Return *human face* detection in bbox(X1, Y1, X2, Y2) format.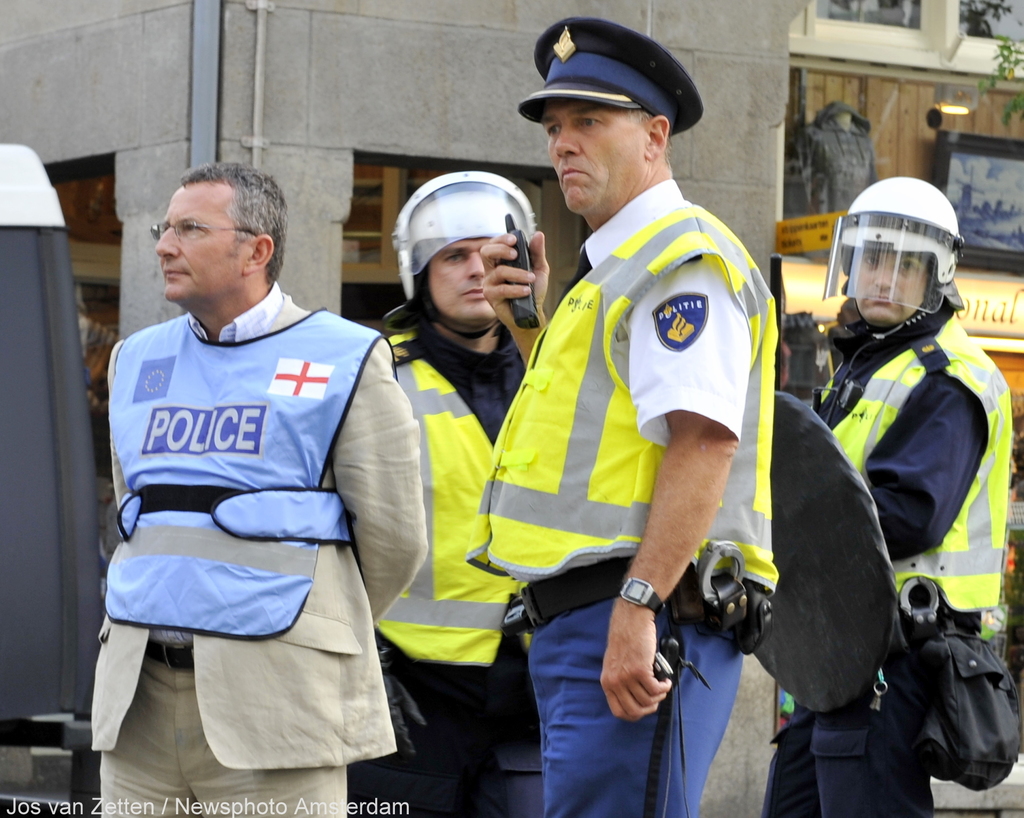
bbox(154, 184, 248, 301).
